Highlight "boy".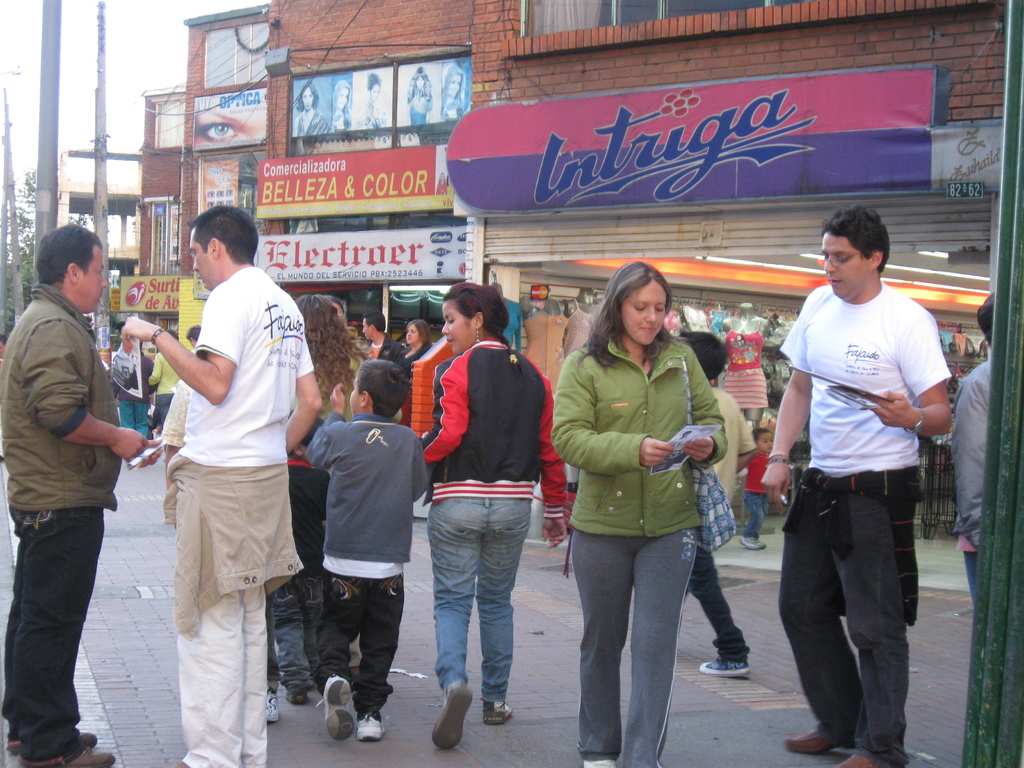
Highlighted region: bbox=[146, 324, 179, 431].
